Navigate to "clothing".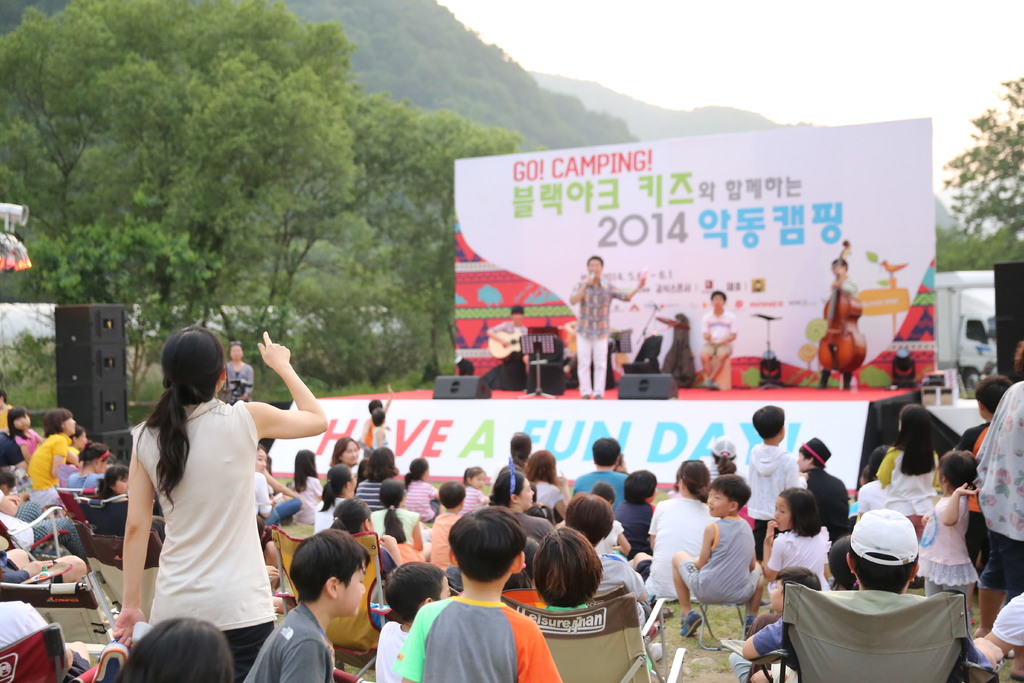
Navigation target: pyautogui.locateOnScreen(515, 509, 555, 552).
